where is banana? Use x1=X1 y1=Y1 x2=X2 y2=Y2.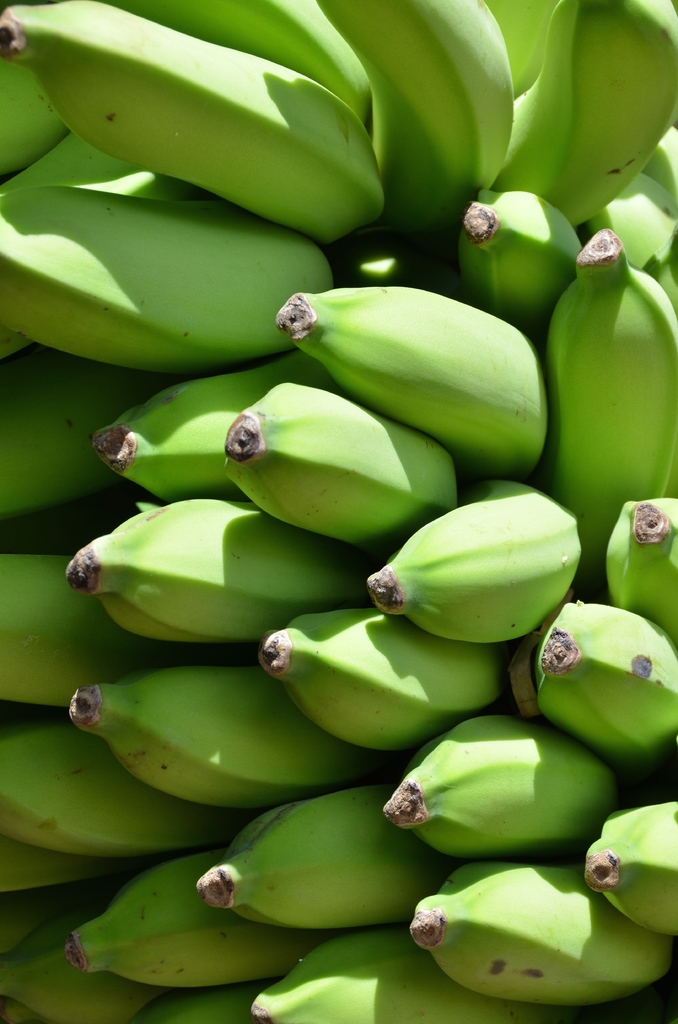
x1=272 y1=287 x2=553 y2=473.
